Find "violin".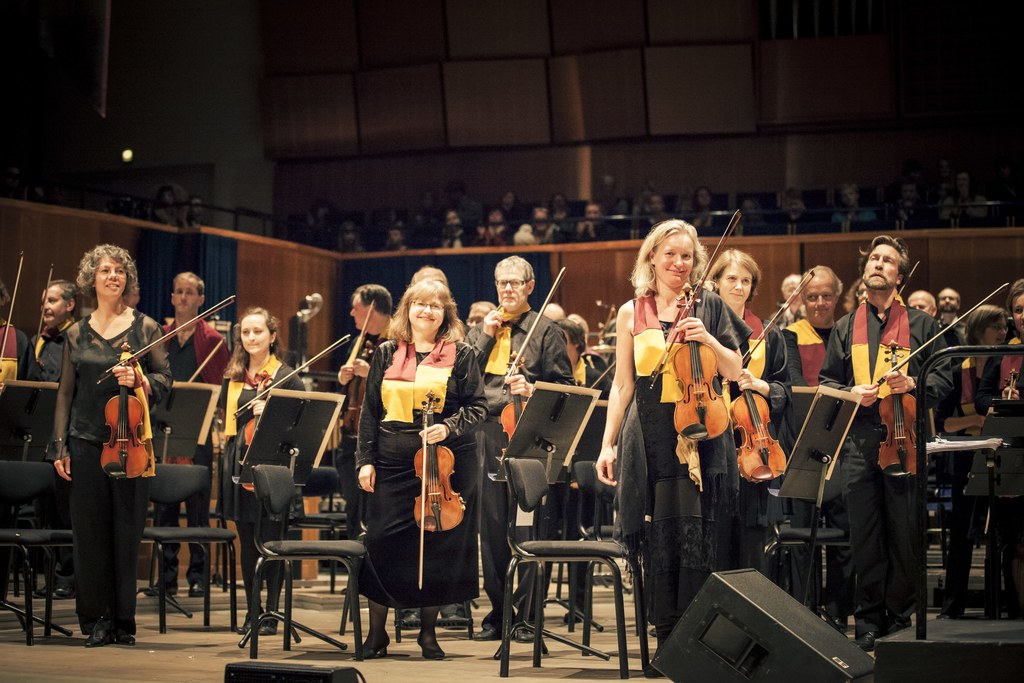
{"x1": 867, "y1": 284, "x2": 1016, "y2": 483}.
